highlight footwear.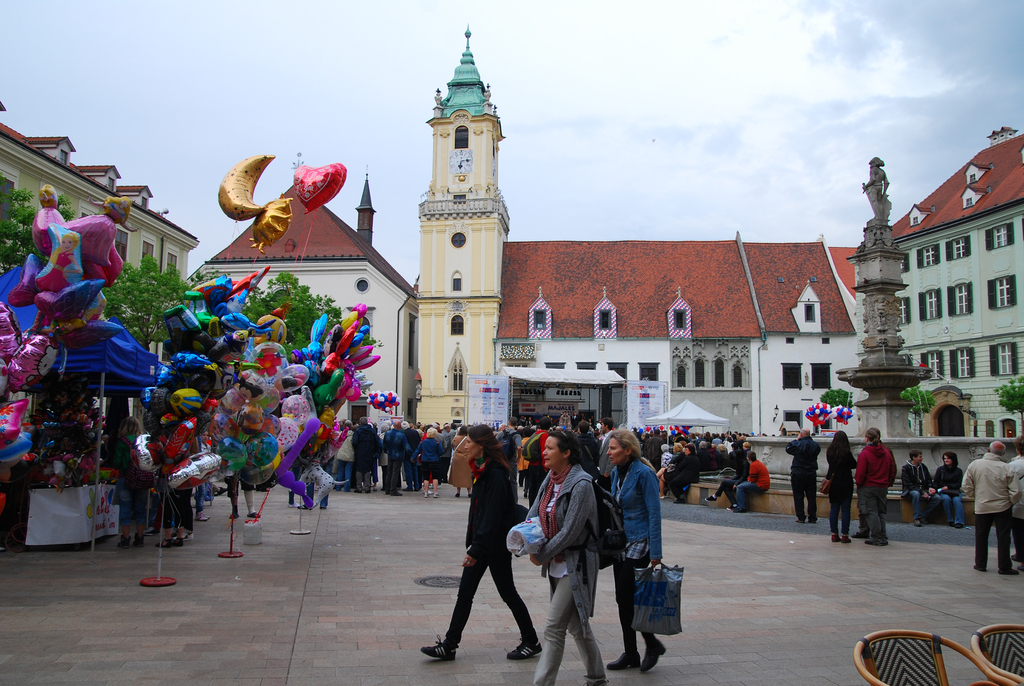
Highlighted region: pyautogui.locateOnScreen(916, 518, 925, 526).
